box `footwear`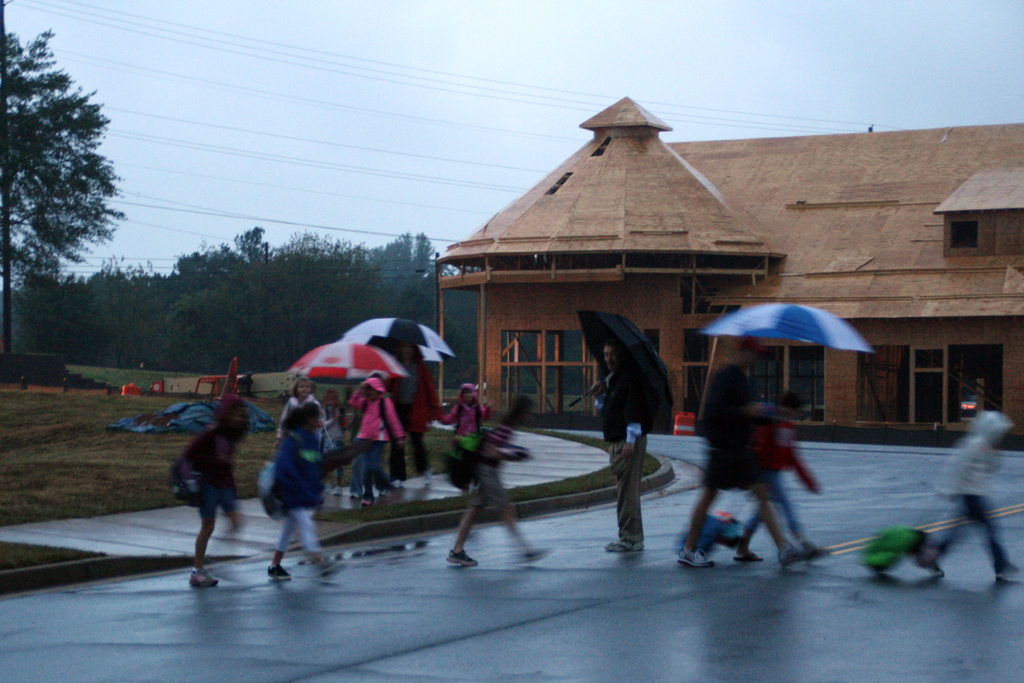
region(392, 478, 405, 488)
